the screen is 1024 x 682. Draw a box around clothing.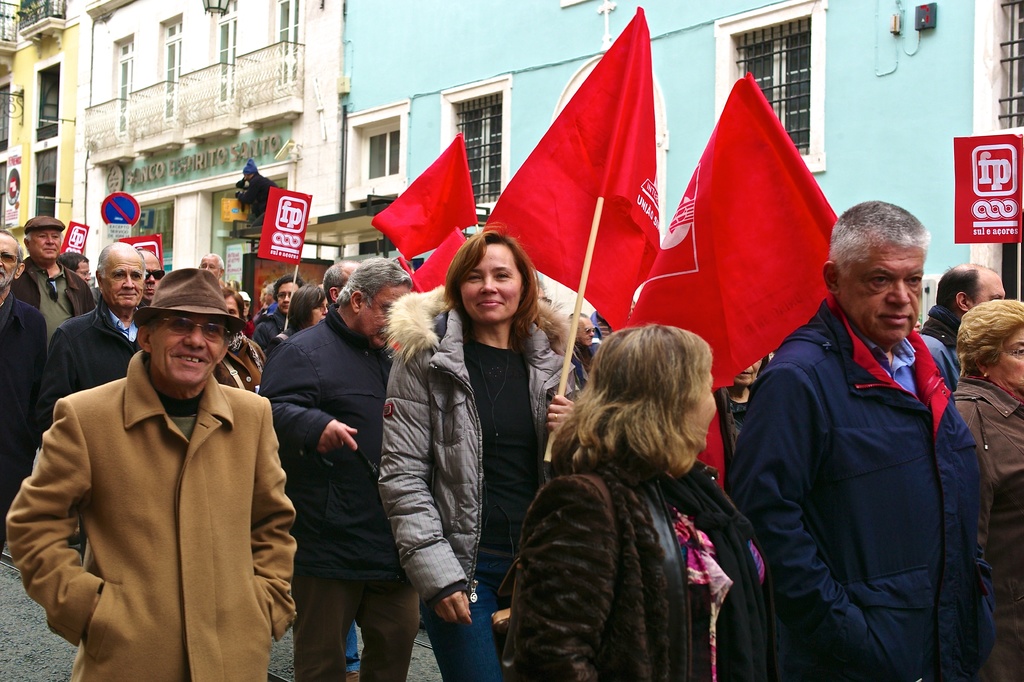
948:368:1023:681.
